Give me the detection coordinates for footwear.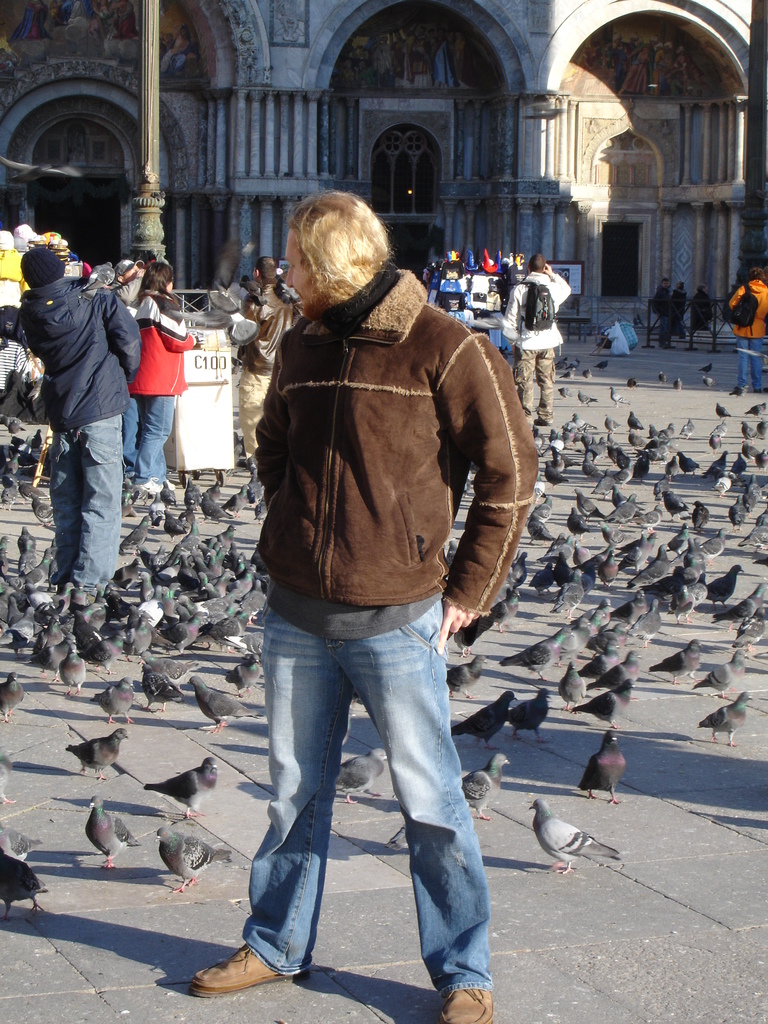
x1=195 y1=950 x2=300 y2=1000.
